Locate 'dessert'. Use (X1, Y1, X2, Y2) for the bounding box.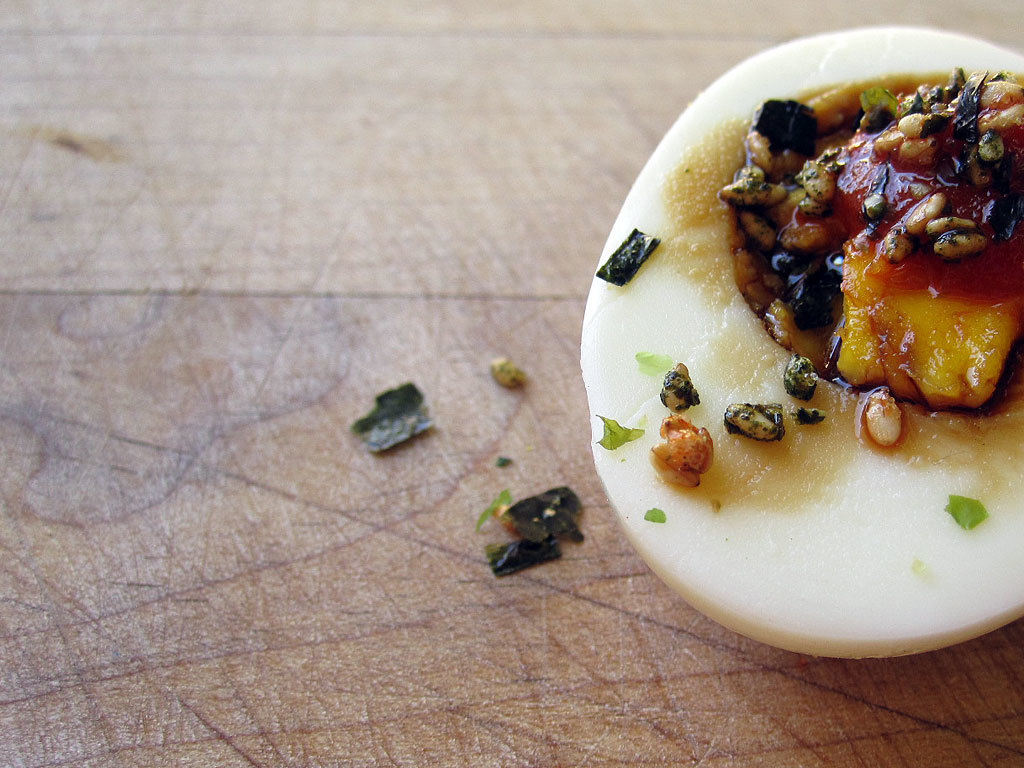
(609, 57, 1014, 646).
